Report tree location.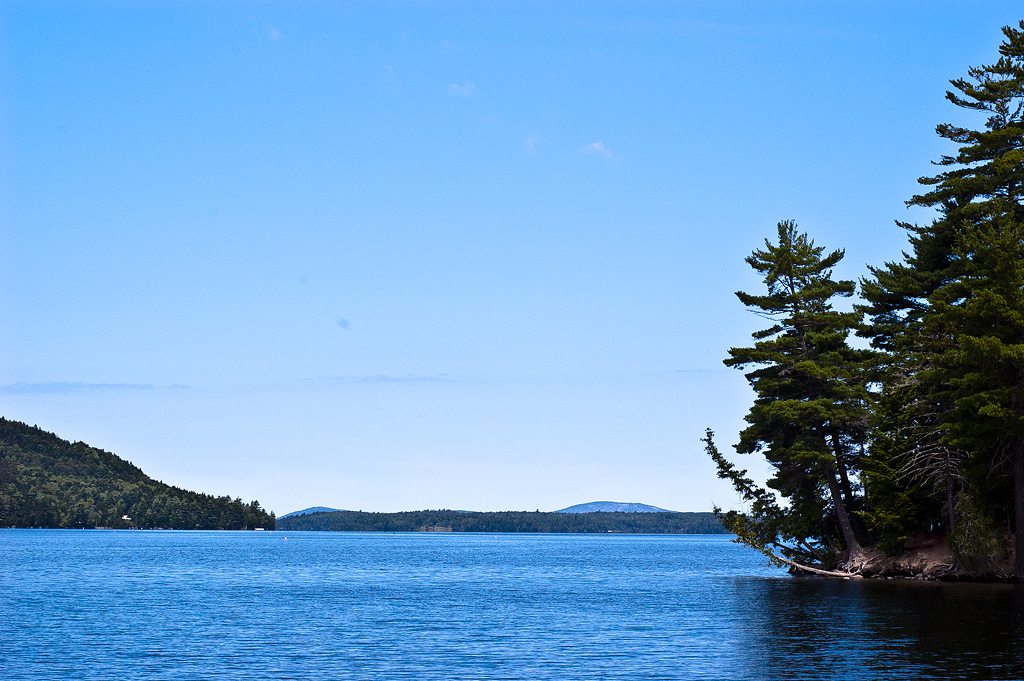
Report: 718, 192, 911, 578.
